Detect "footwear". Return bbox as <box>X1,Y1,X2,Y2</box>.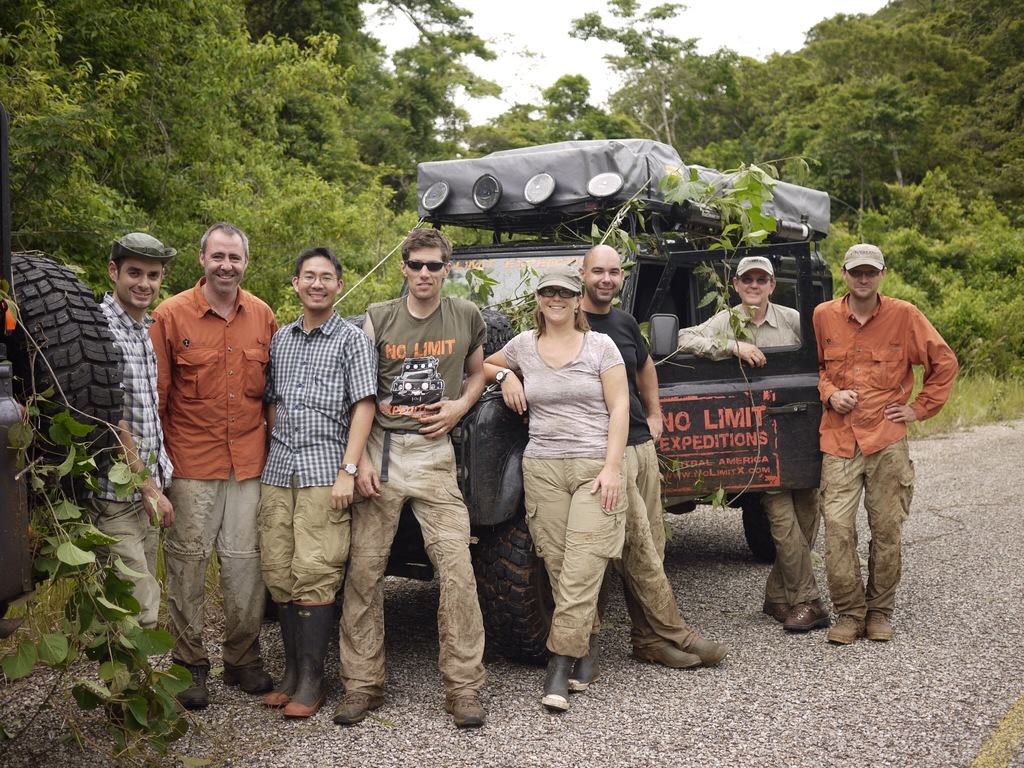
<box>333,690,383,724</box>.
